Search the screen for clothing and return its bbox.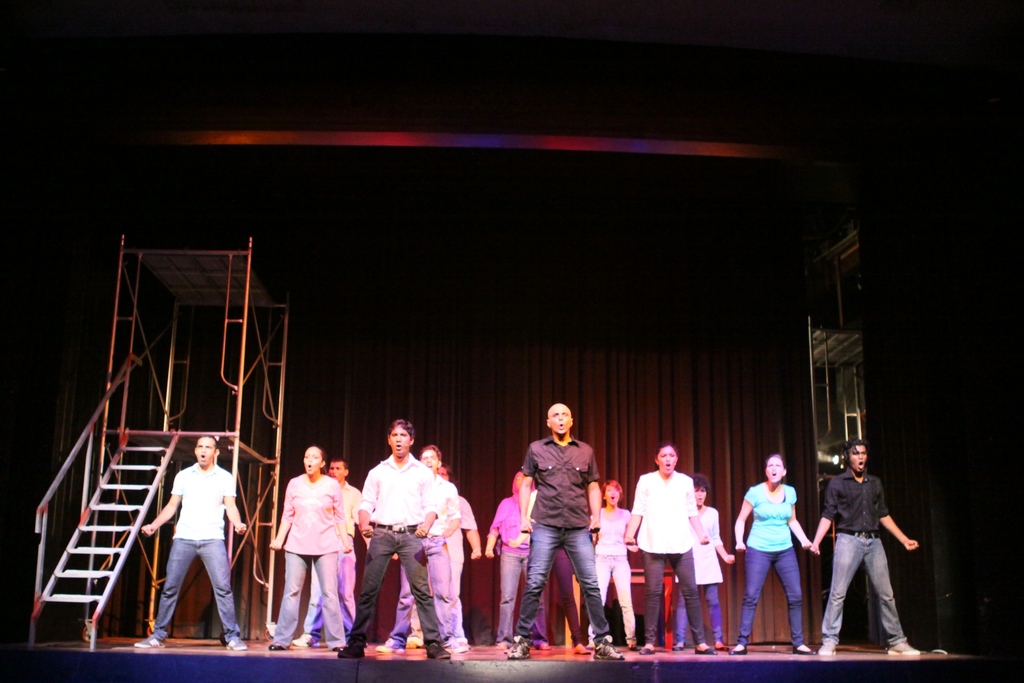
Found: (629, 466, 701, 644).
